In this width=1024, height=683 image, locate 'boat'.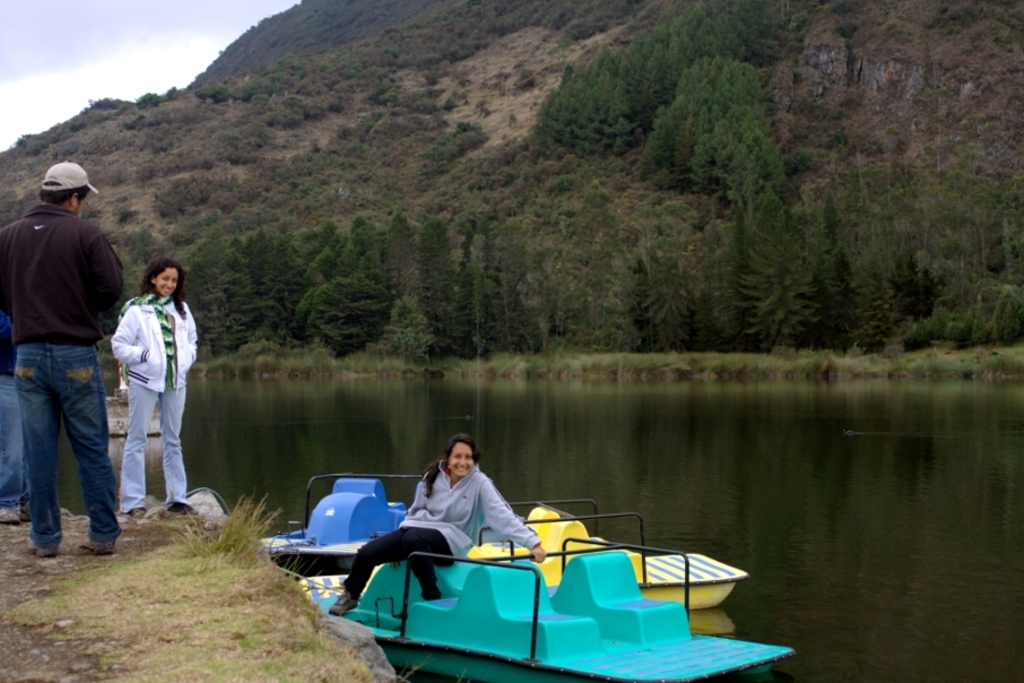
Bounding box: {"left": 301, "top": 530, "right": 800, "bottom": 682}.
